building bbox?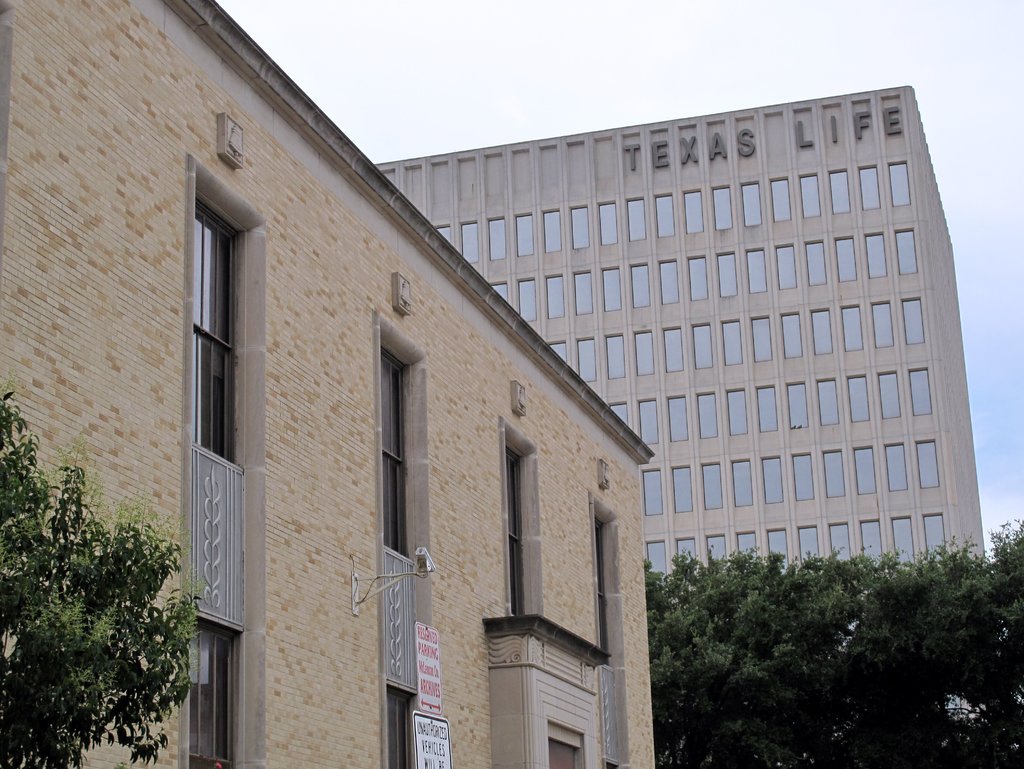
detection(0, 0, 655, 768)
